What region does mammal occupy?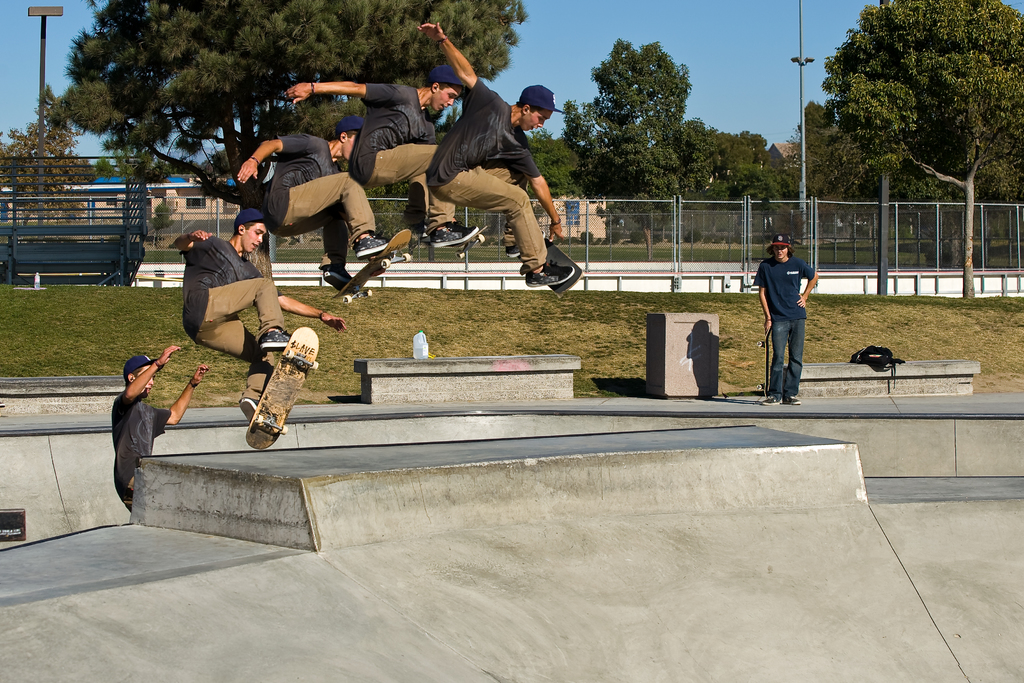
235 114 390 290.
